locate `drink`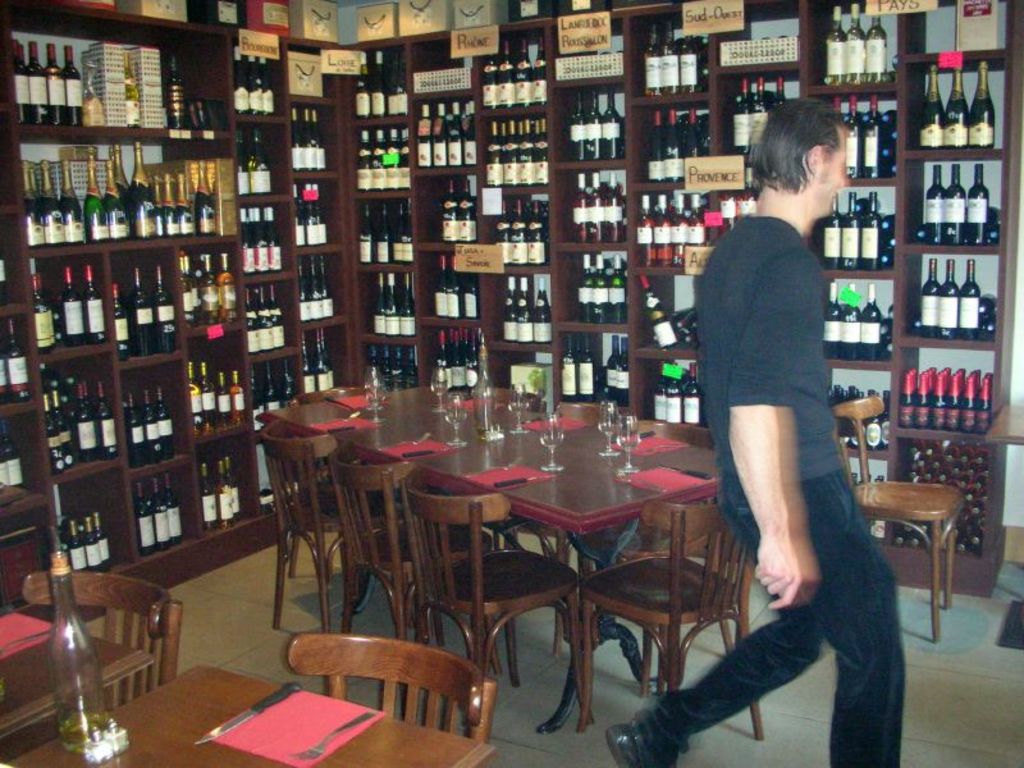
region(216, 365, 232, 425)
